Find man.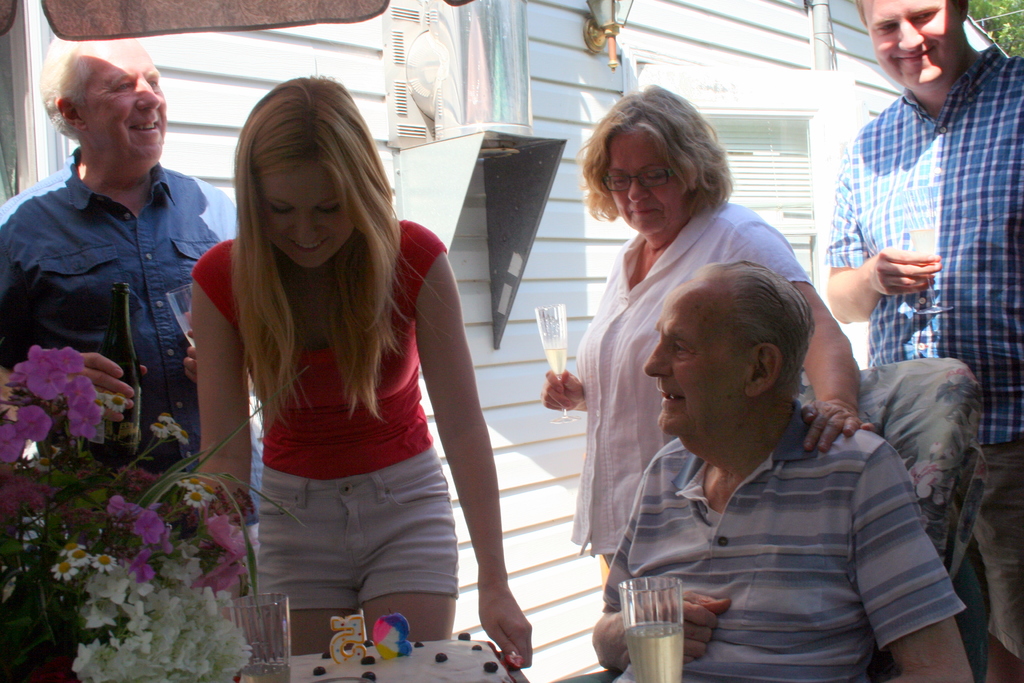
locate(590, 261, 975, 682).
